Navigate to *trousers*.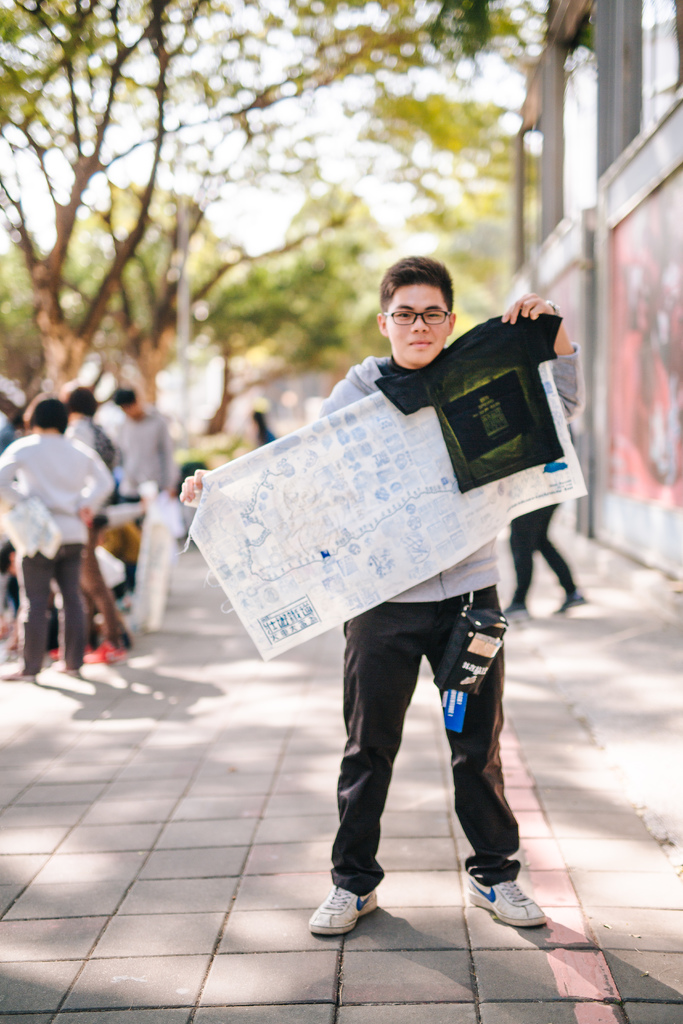
Navigation target: 17,543,86,673.
